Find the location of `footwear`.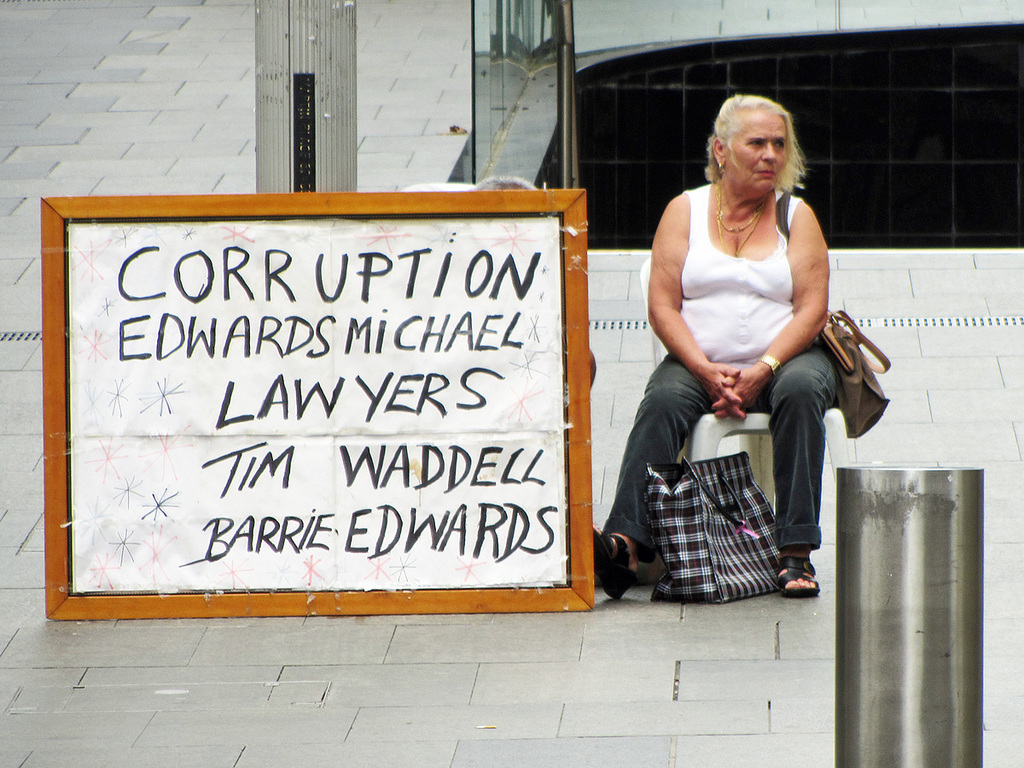
Location: bbox(780, 556, 824, 596).
